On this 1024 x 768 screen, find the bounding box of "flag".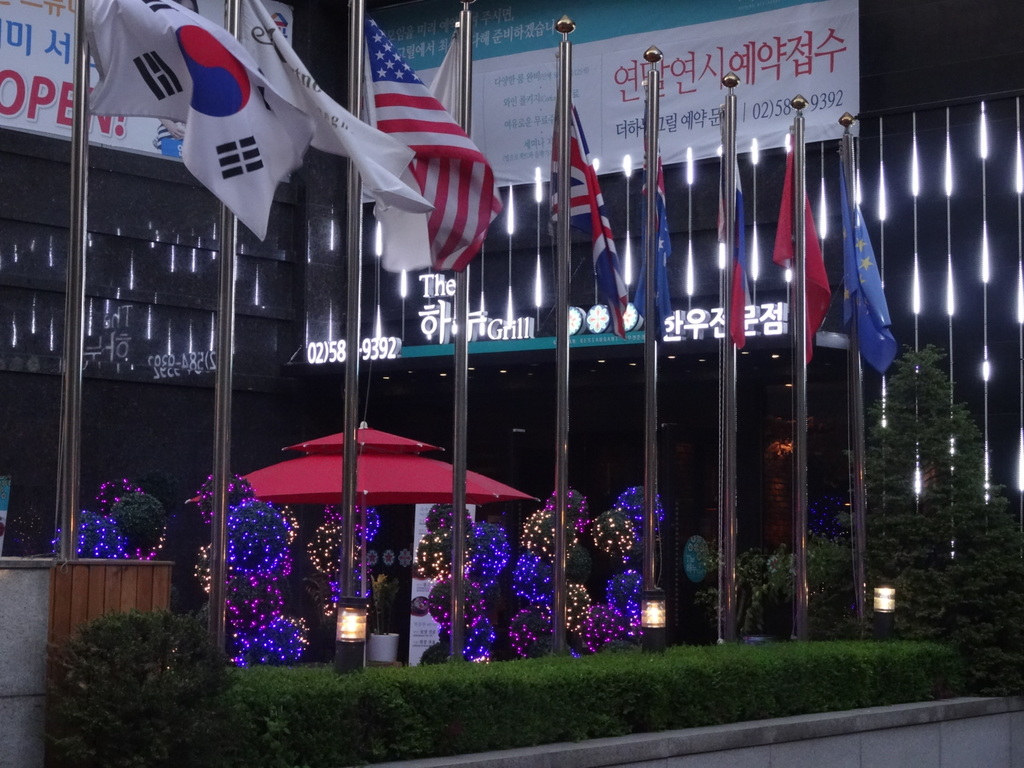
Bounding box: {"x1": 552, "y1": 85, "x2": 631, "y2": 348}.
